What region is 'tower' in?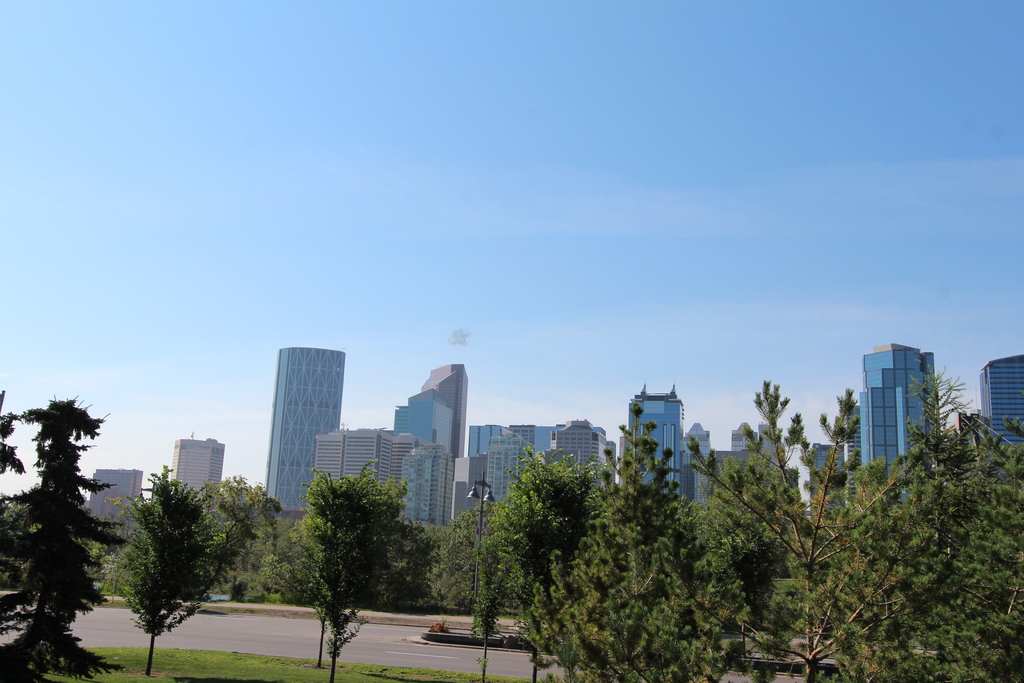
[left=403, top=441, right=454, bottom=527].
